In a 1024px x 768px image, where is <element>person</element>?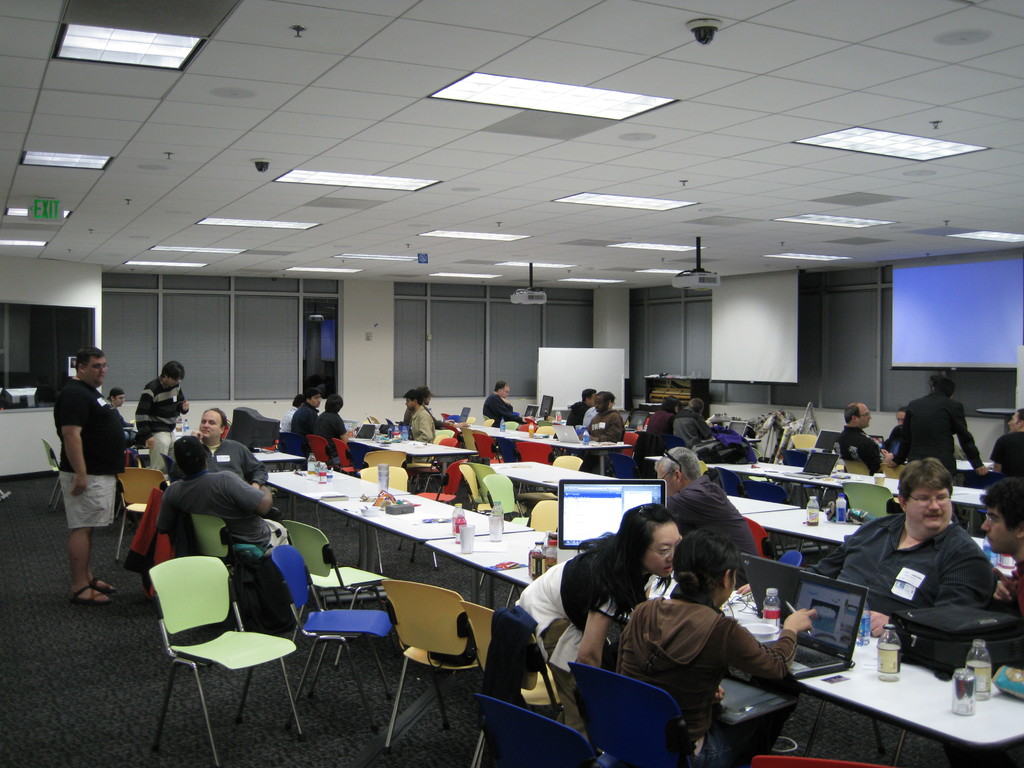
x1=403, y1=392, x2=444, y2=440.
